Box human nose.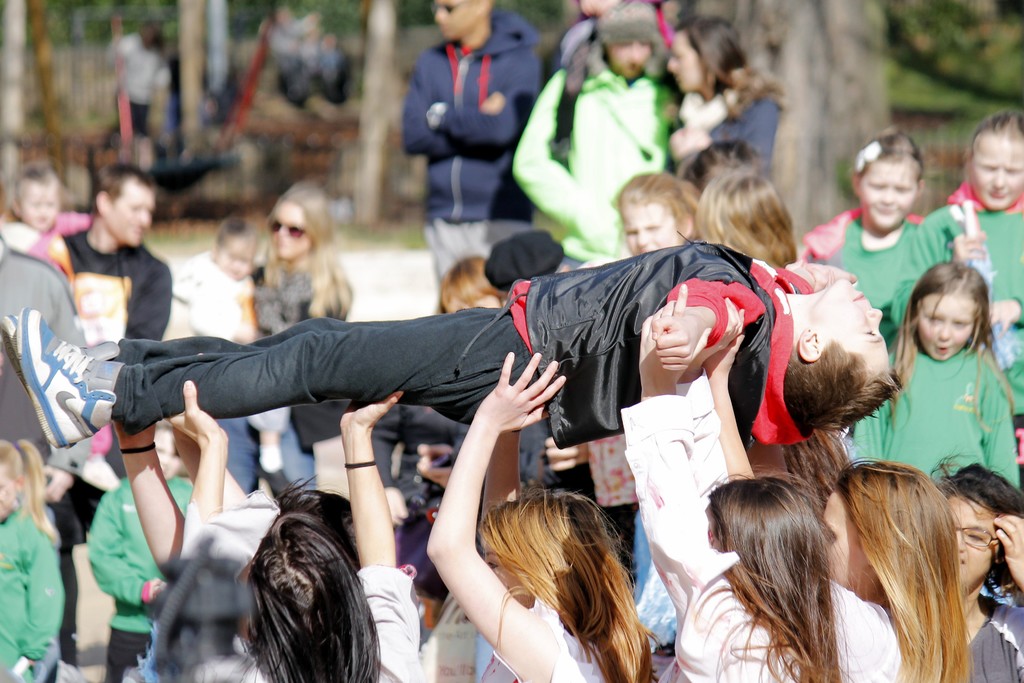
993,173,1005,186.
